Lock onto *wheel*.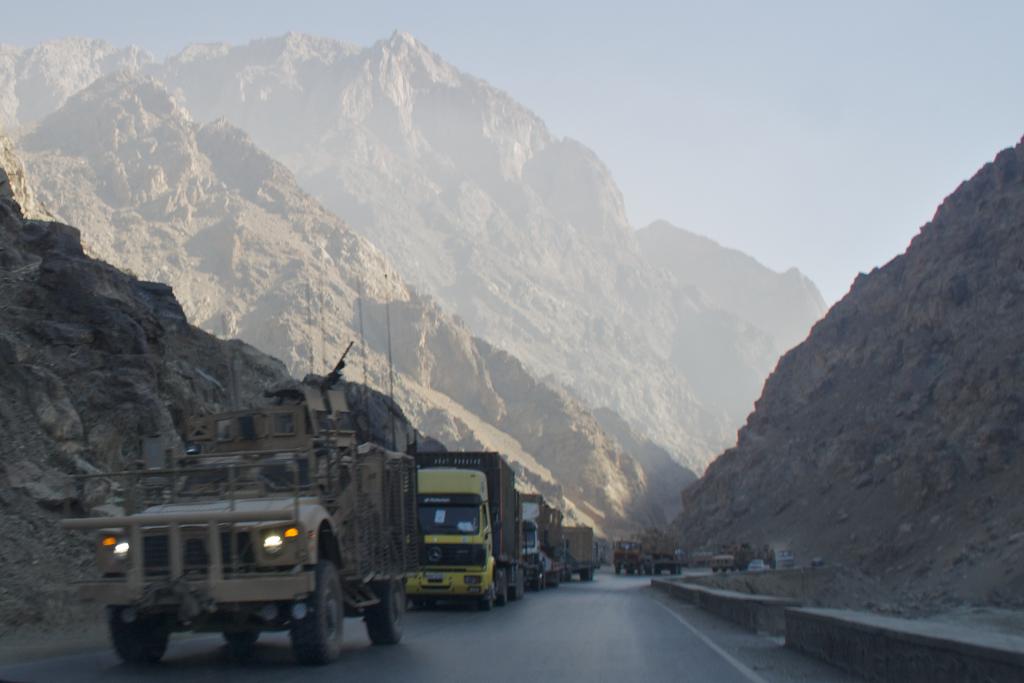
Locked: (577, 566, 593, 581).
